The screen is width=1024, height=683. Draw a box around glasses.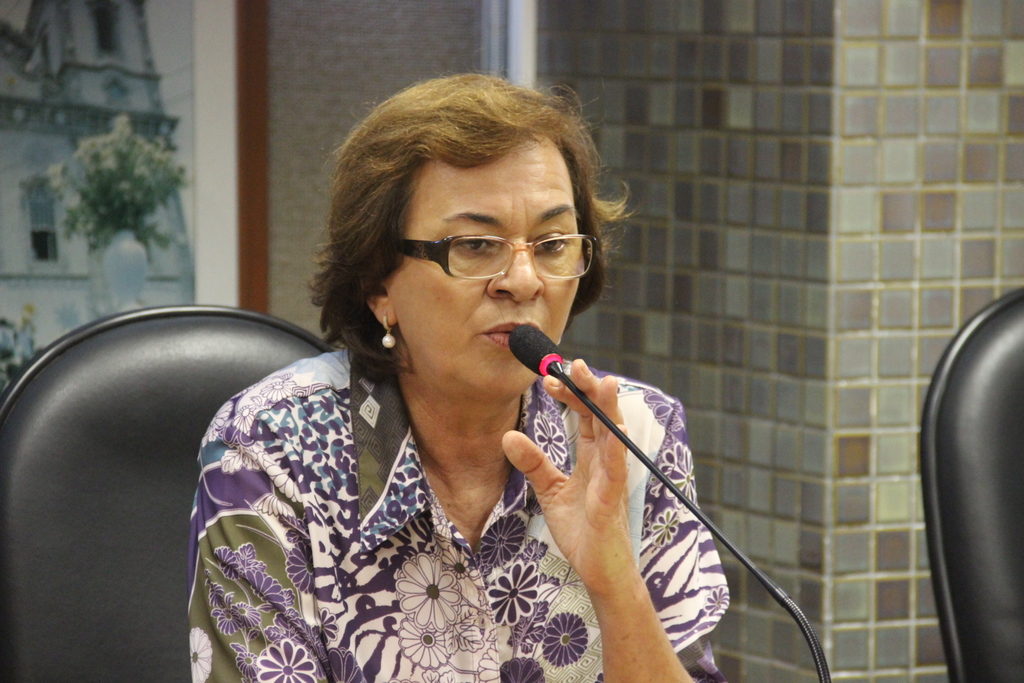
x1=374 y1=218 x2=606 y2=284.
